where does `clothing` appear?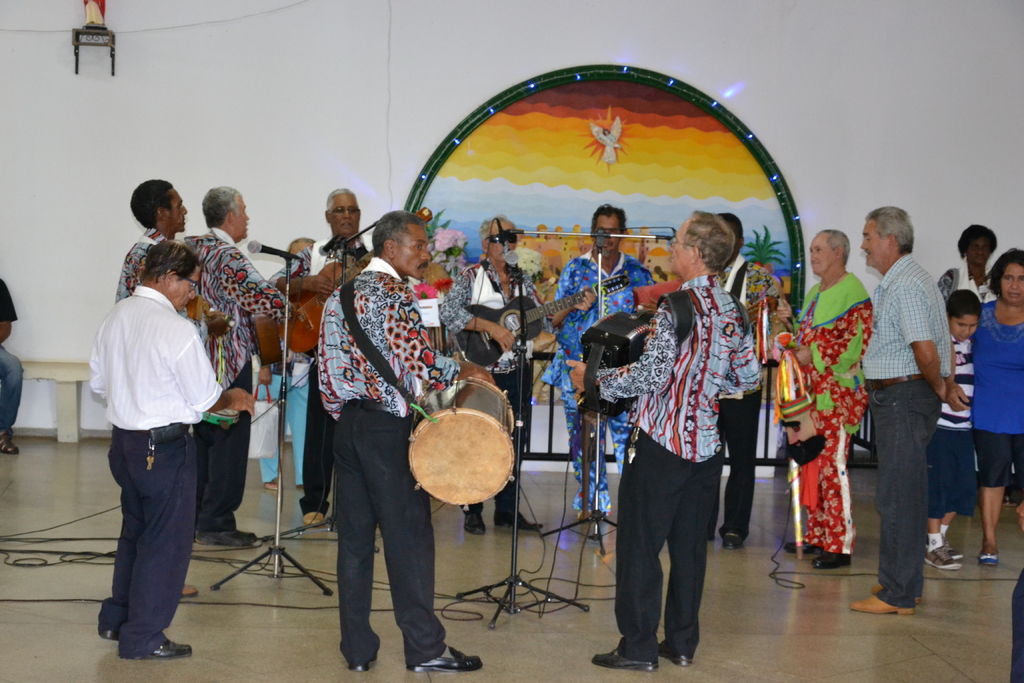
Appears at region(0, 286, 28, 434).
